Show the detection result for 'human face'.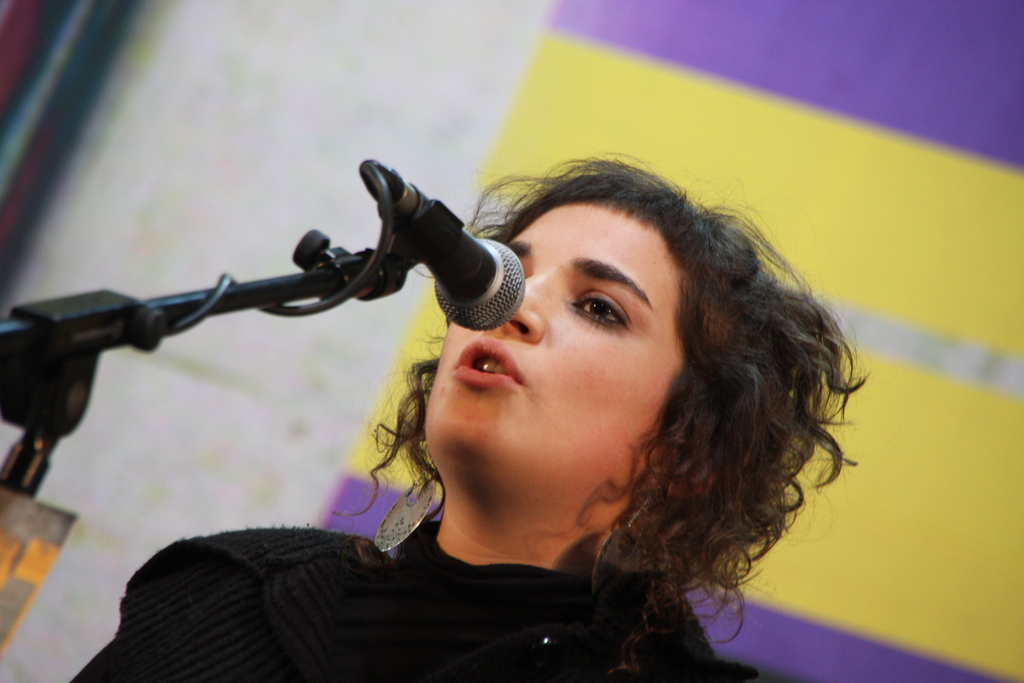
{"x1": 420, "y1": 197, "x2": 682, "y2": 493}.
